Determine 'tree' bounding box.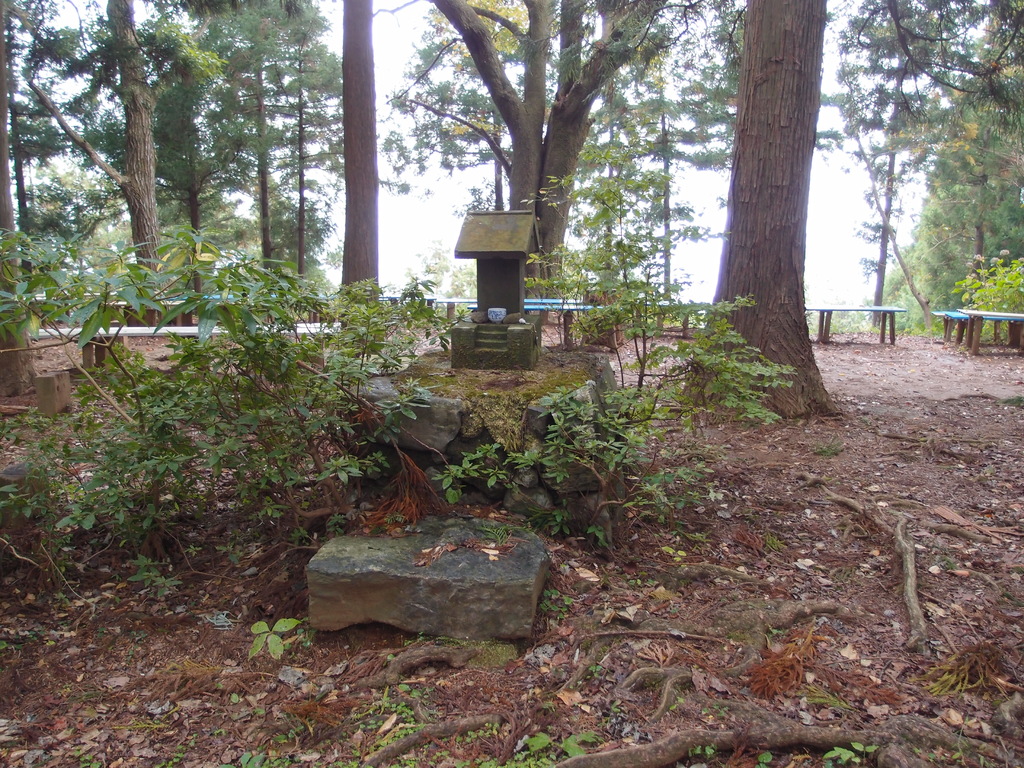
Determined: <box>27,0,157,271</box>.
